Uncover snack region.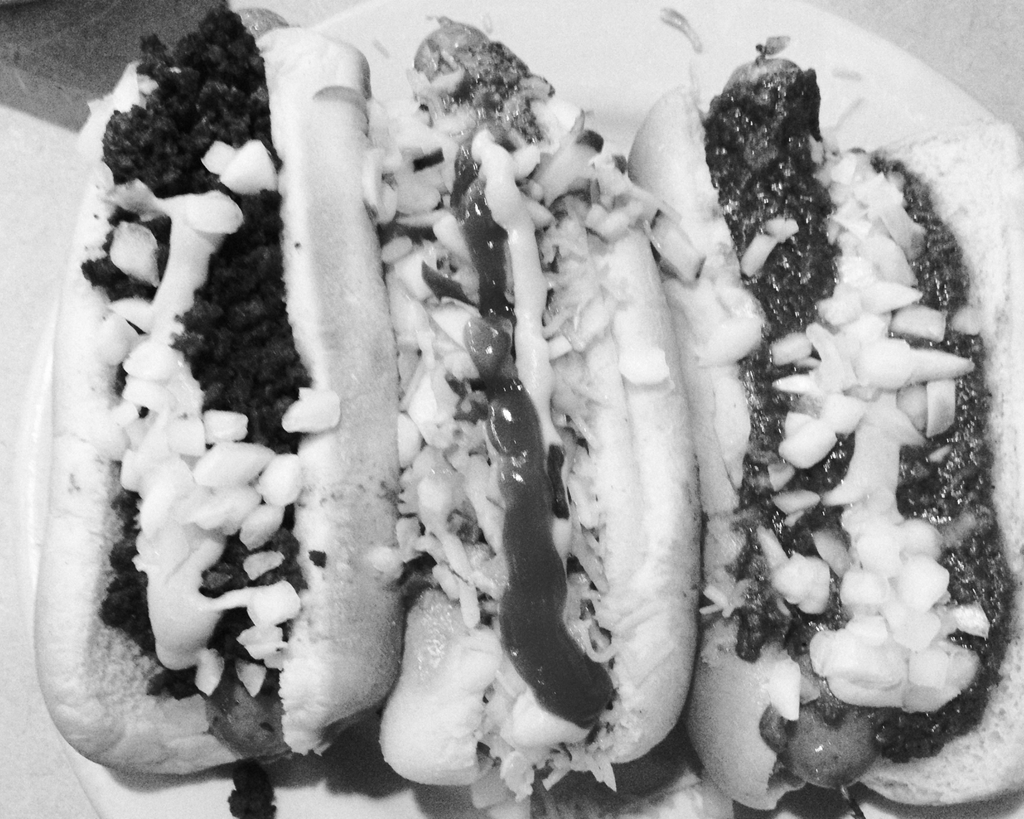
Uncovered: region(624, 33, 1022, 818).
